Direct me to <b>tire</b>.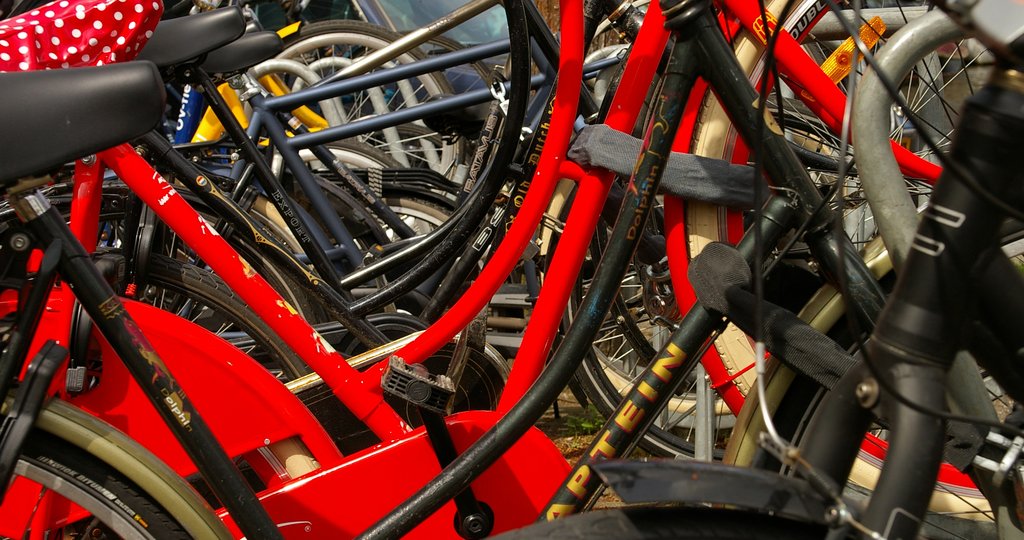
Direction: (93, 247, 307, 382).
